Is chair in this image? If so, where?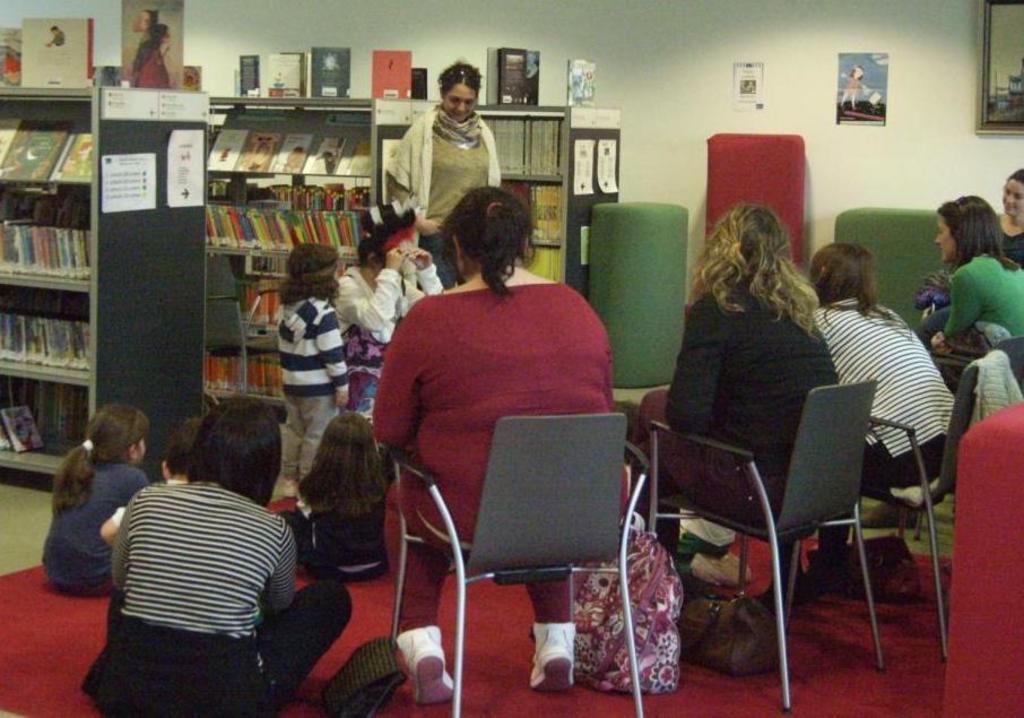
Yes, at bbox=[904, 337, 1023, 536].
